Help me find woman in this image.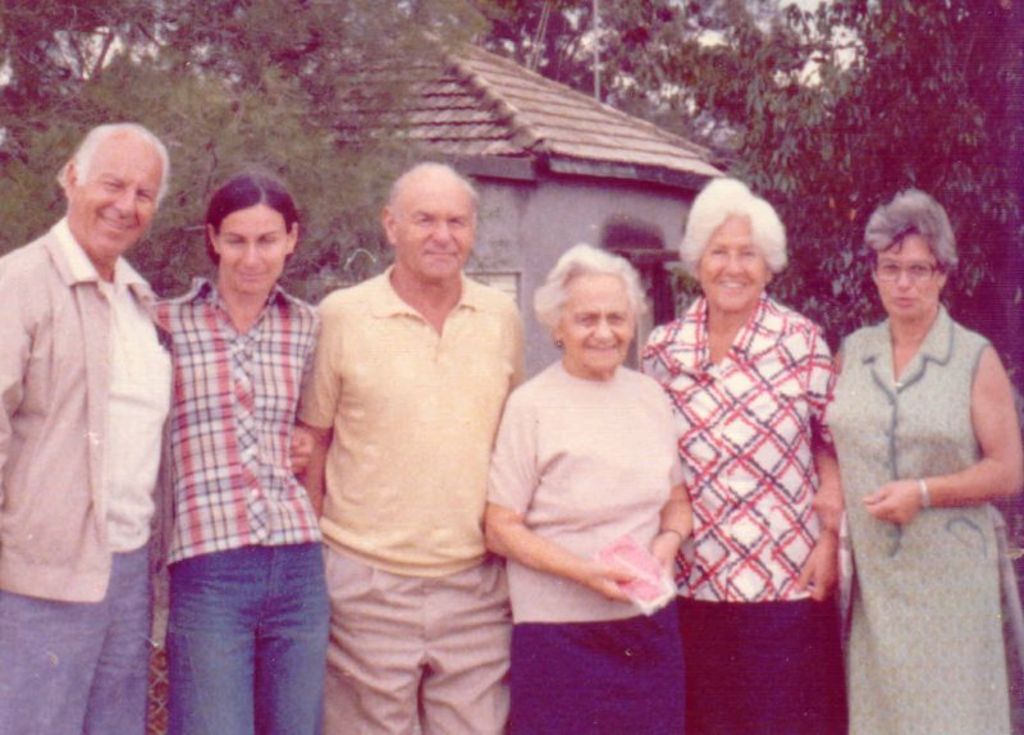
Found it: bbox(151, 172, 343, 734).
